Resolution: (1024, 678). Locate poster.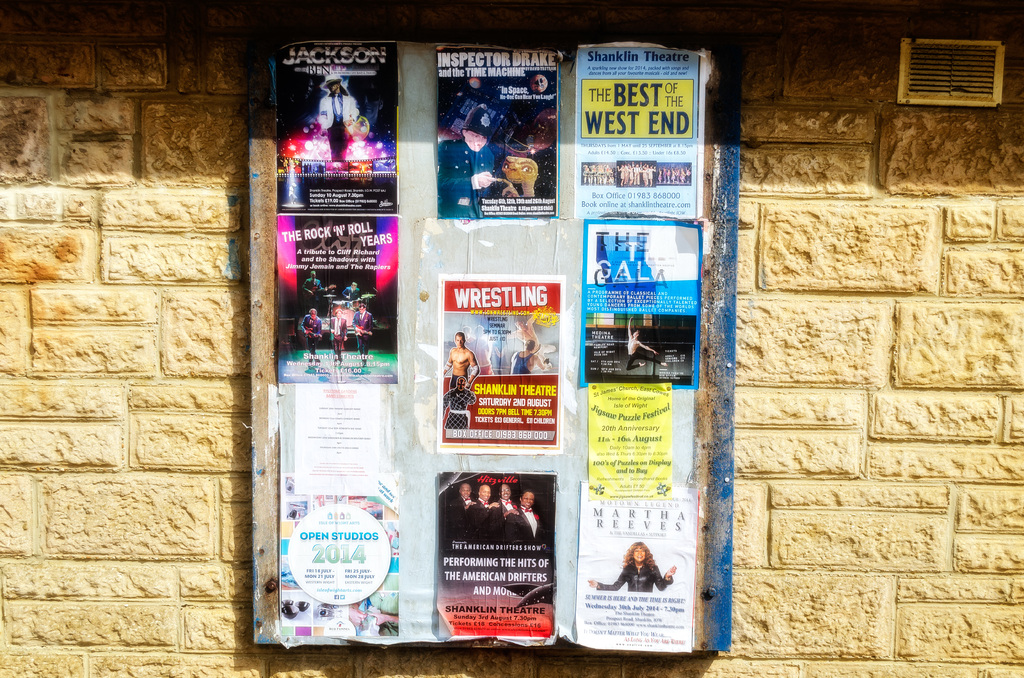
589/381/673/498.
